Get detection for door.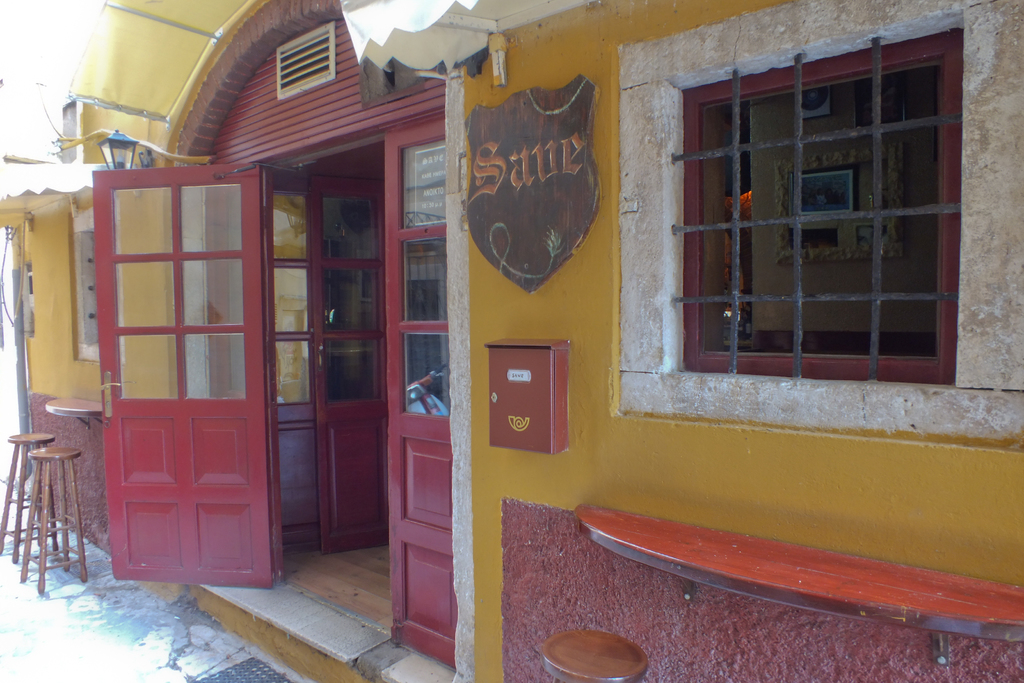
Detection: left=386, top=117, right=453, bottom=673.
